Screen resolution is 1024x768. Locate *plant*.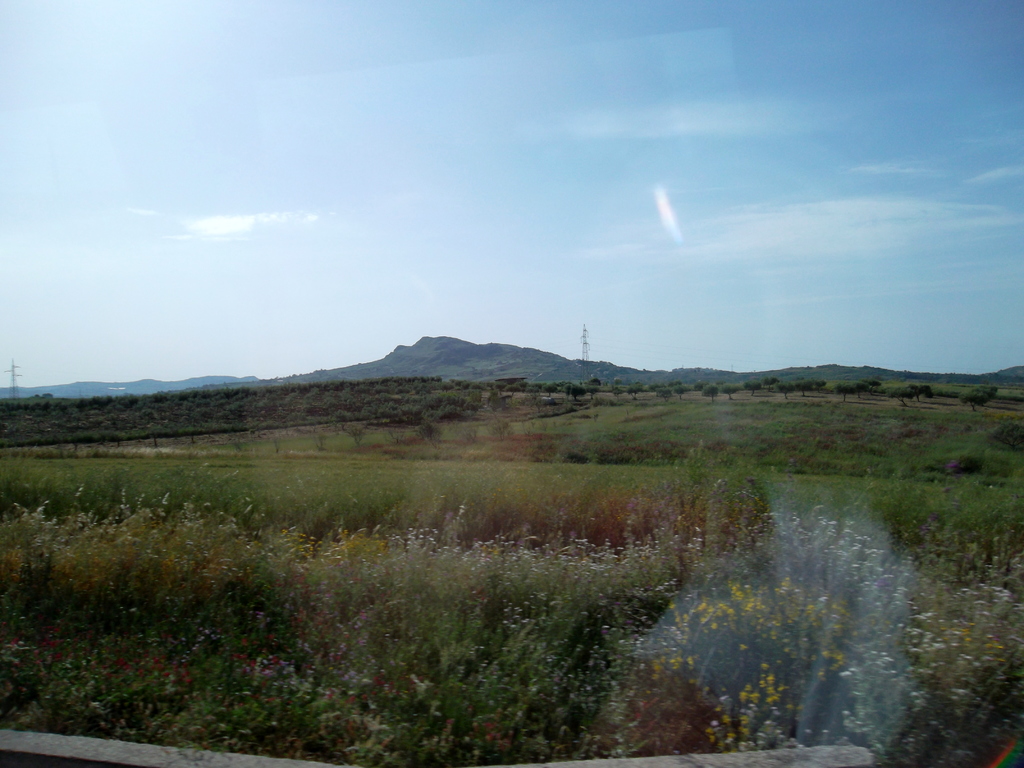
628:577:846:749.
